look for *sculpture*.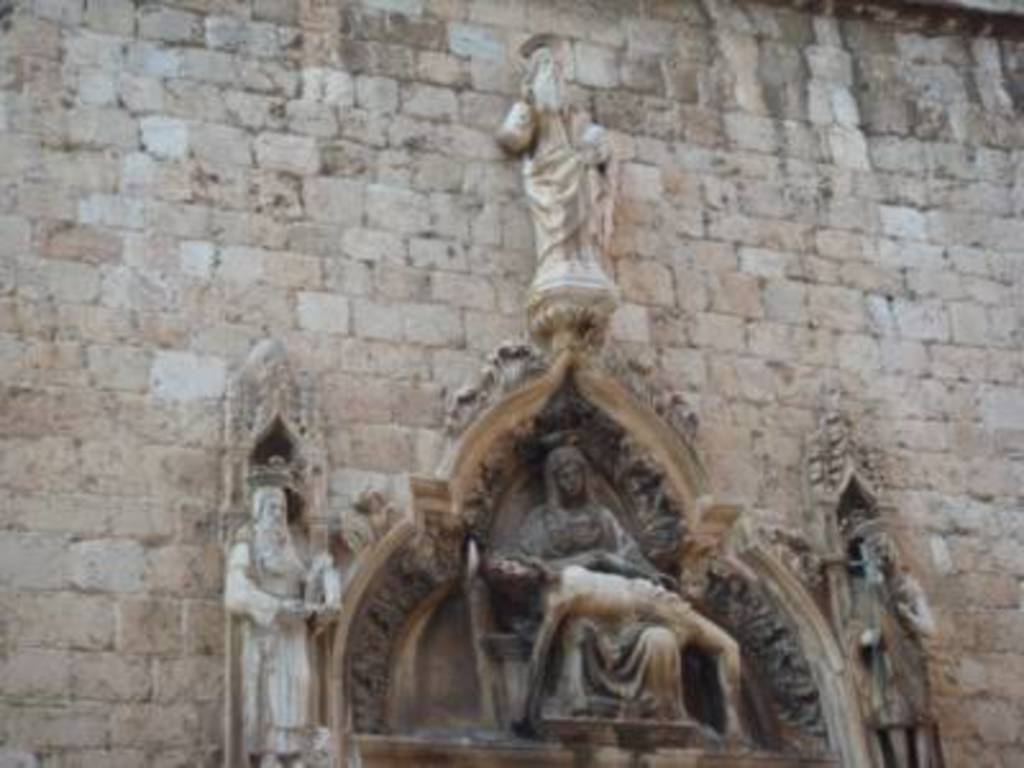
Found: 207/451/330/765.
